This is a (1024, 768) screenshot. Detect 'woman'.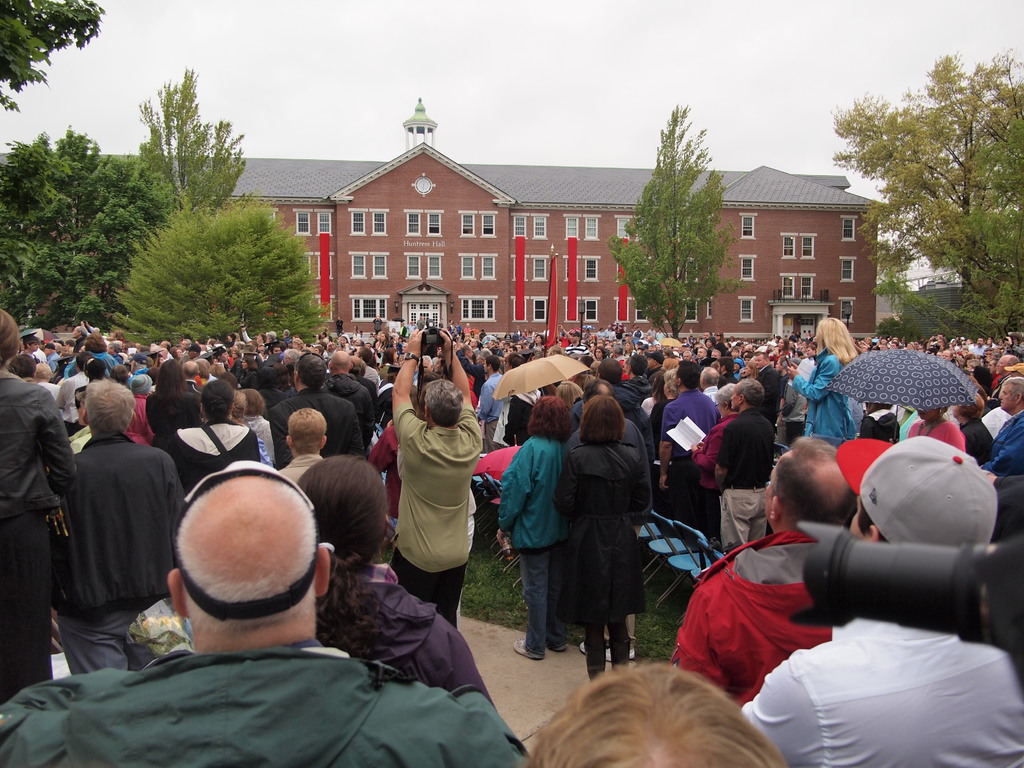
(790, 314, 860, 449).
